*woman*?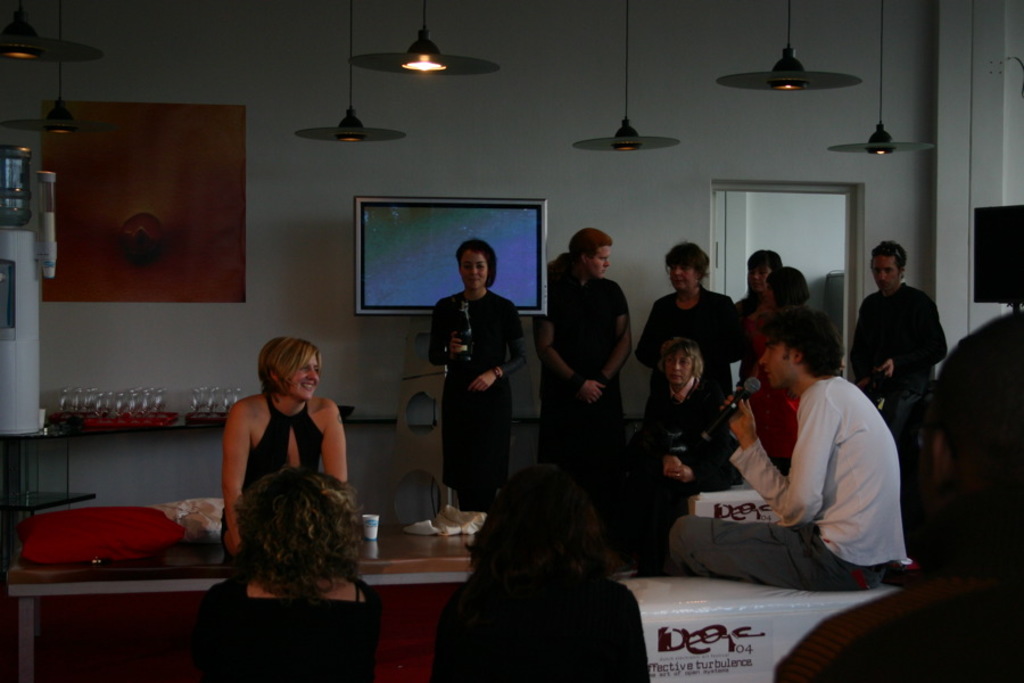
box(738, 248, 787, 405)
